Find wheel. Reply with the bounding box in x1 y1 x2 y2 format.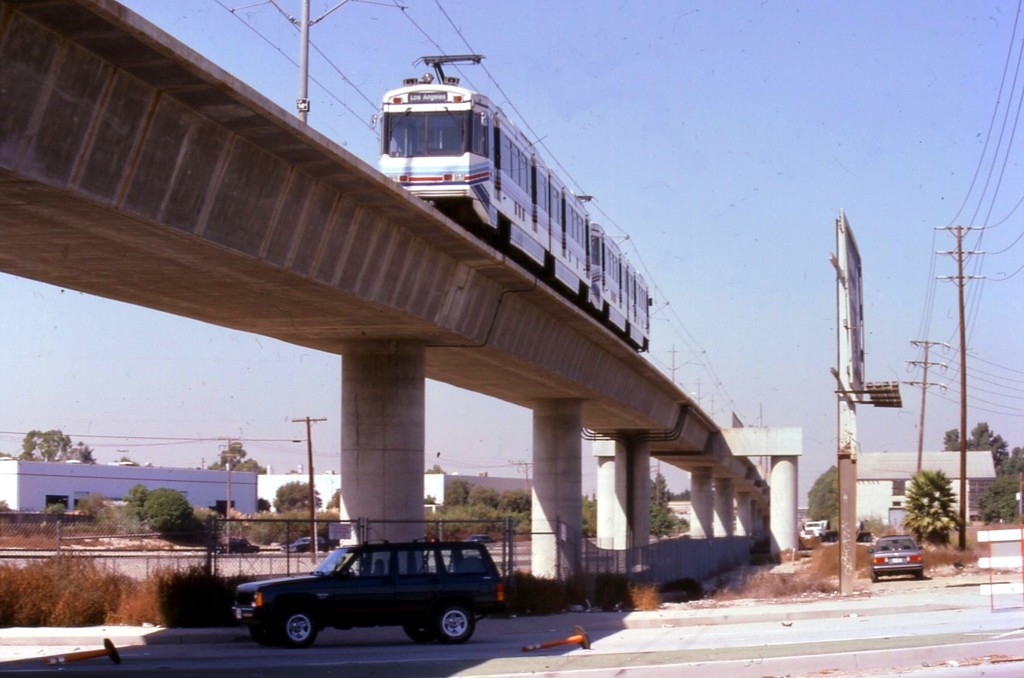
280 611 315 647.
